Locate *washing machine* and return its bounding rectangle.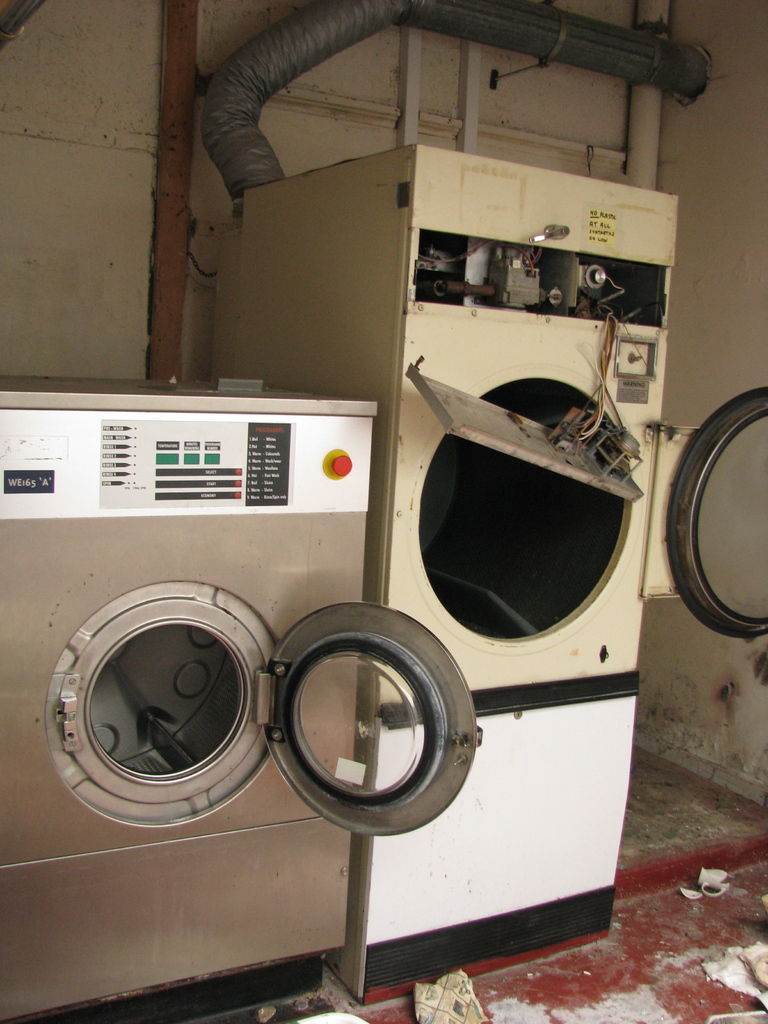
bbox(0, 350, 484, 1023).
